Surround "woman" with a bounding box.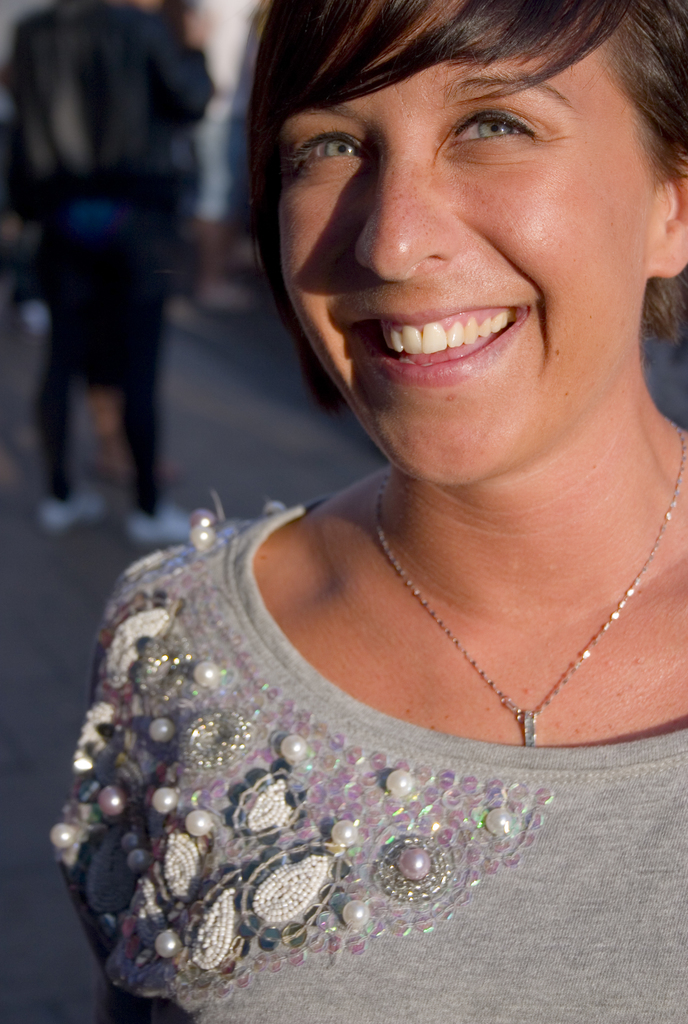
bbox(21, 0, 685, 970).
